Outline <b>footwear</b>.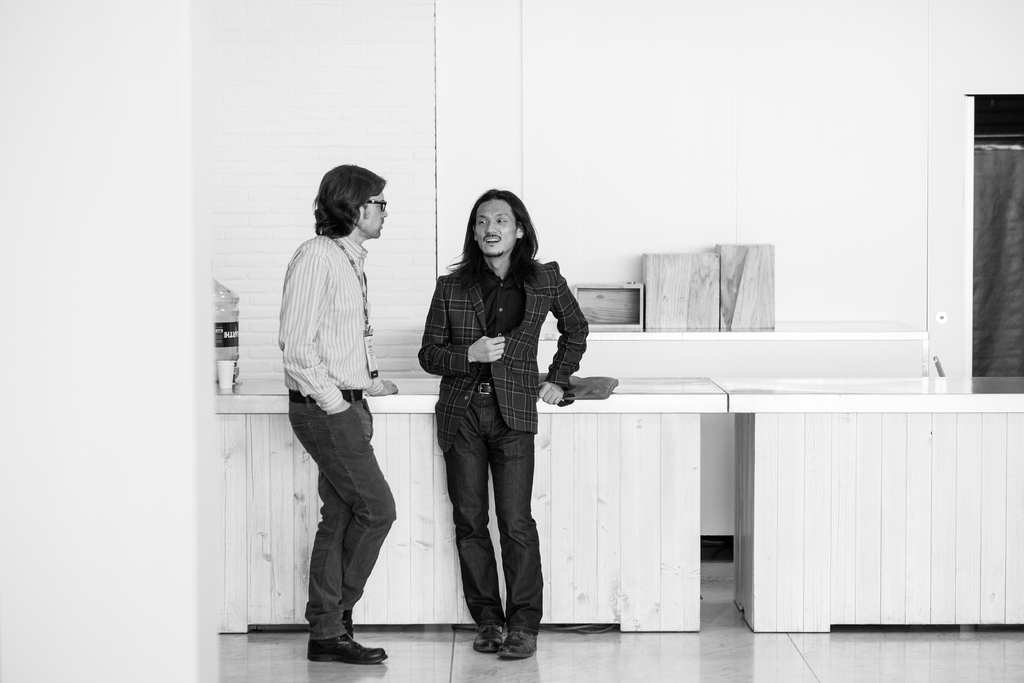
Outline: (left=472, top=612, right=502, bottom=661).
